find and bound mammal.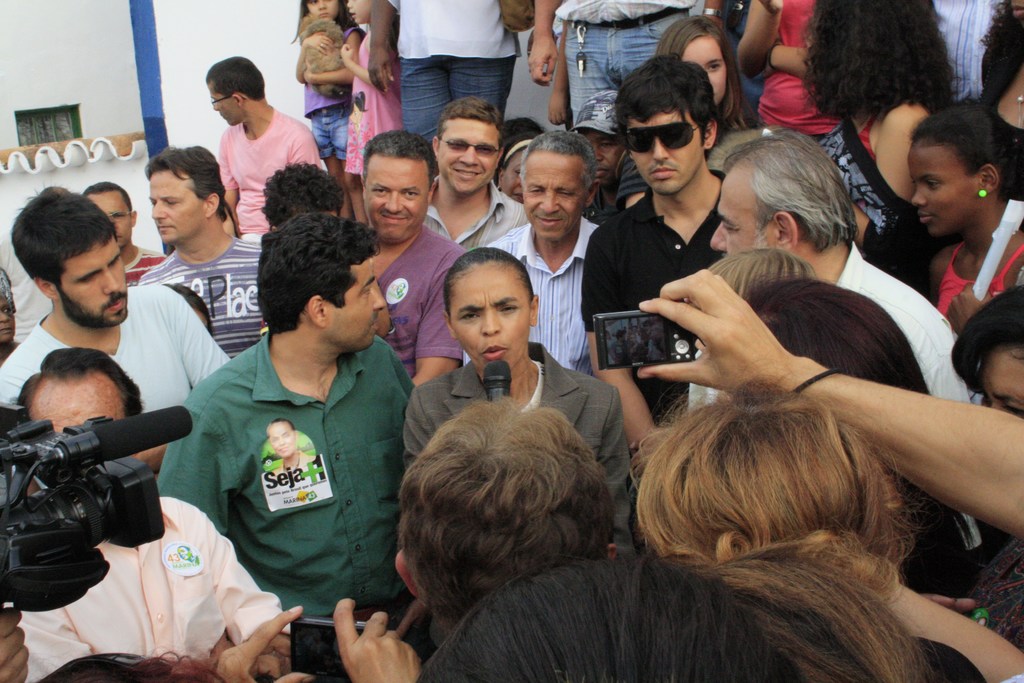
Bound: <bbox>356, 126, 467, 388</bbox>.
